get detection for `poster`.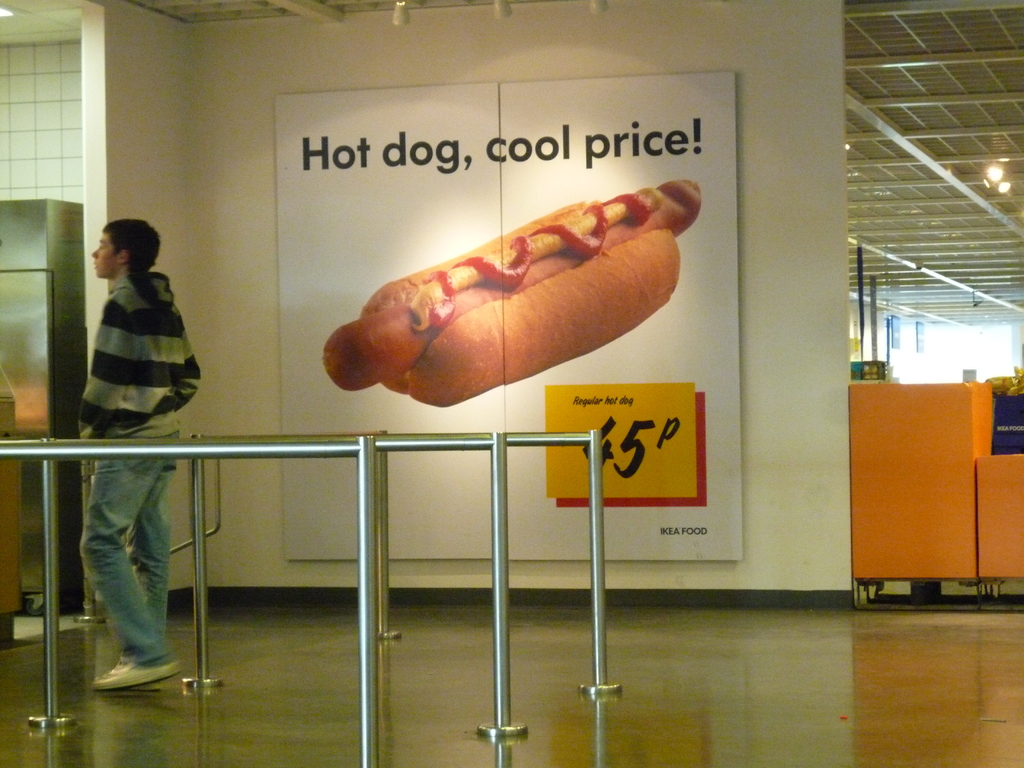
Detection: 278,73,743,563.
